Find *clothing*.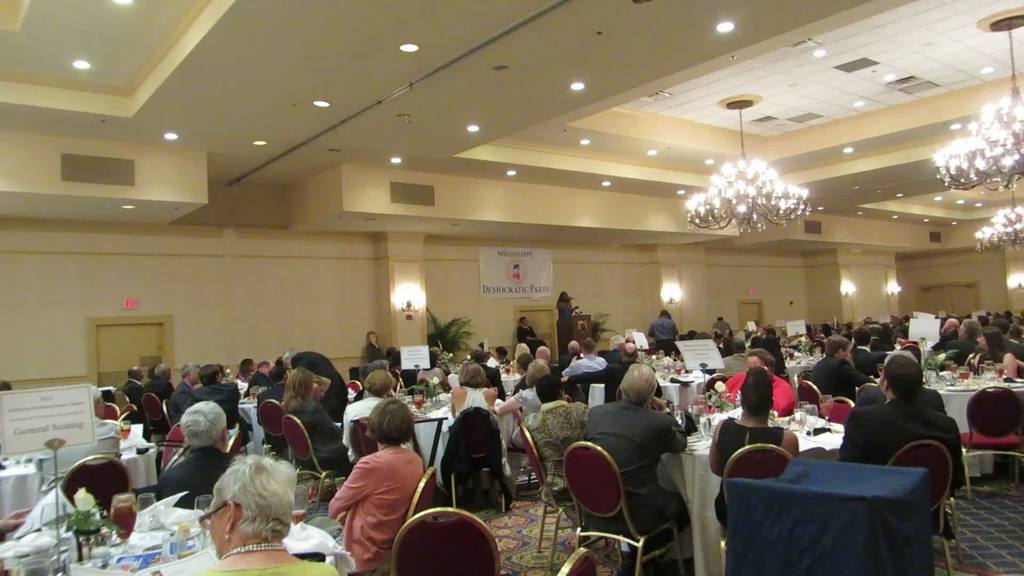
bbox(504, 376, 553, 420).
